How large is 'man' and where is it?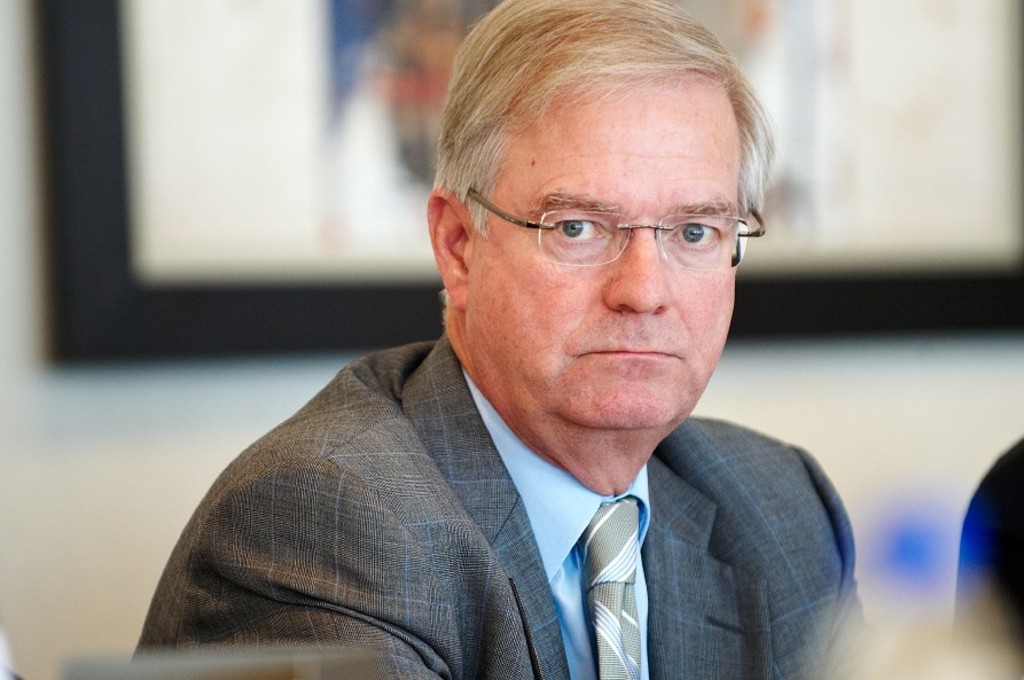
Bounding box: BBox(88, 28, 932, 679).
